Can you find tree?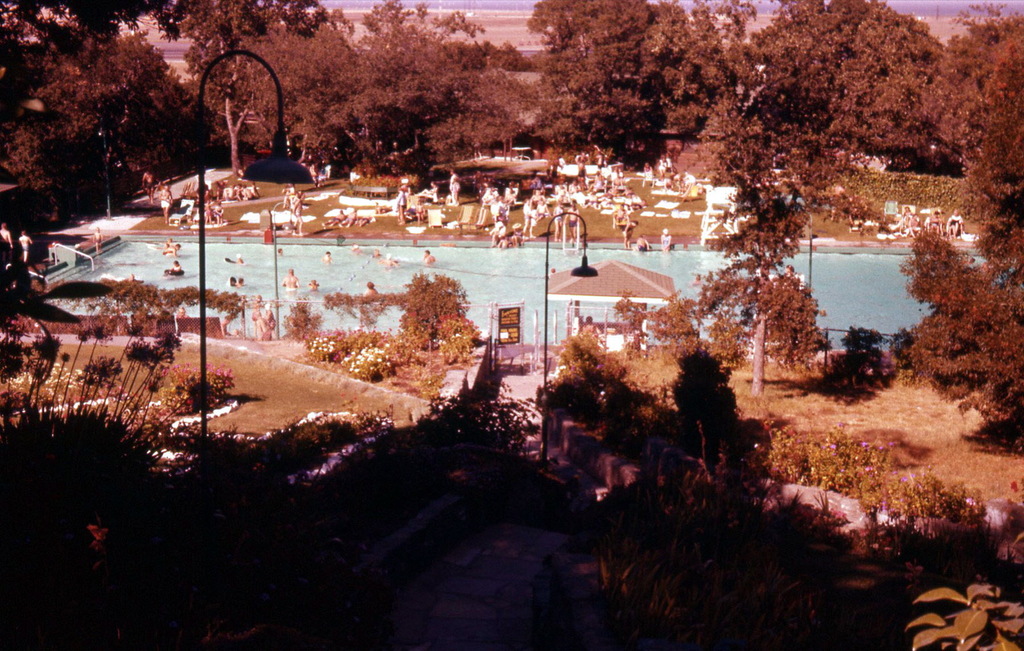
Yes, bounding box: <region>893, 25, 1023, 454</region>.
